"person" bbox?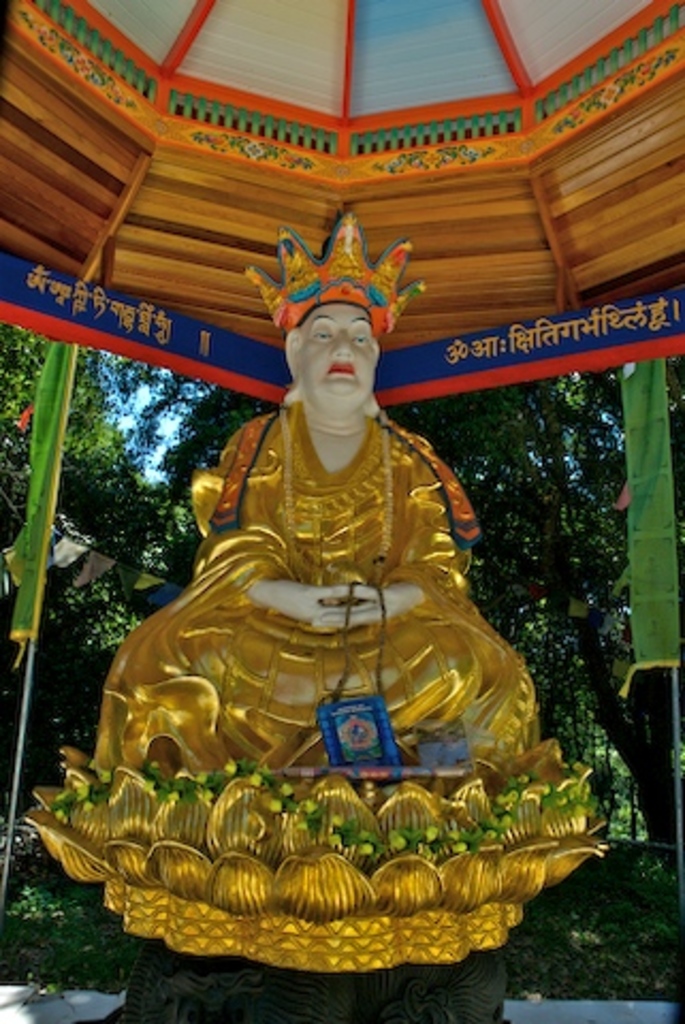
102, 294, 531, 834
